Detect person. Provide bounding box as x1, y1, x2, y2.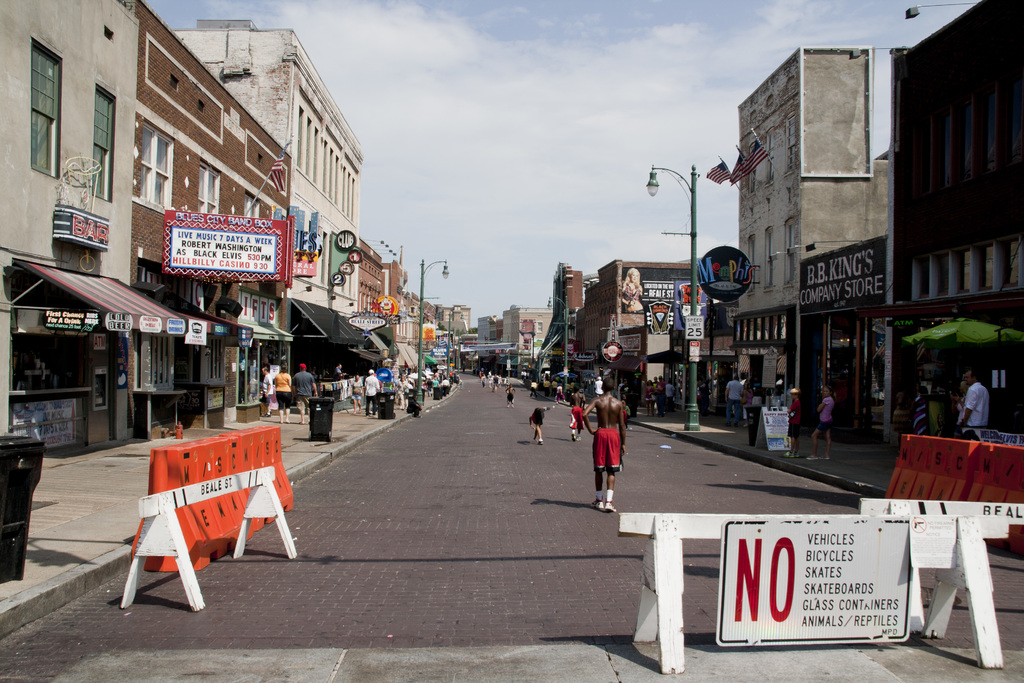
621, 268, 646, 314.
